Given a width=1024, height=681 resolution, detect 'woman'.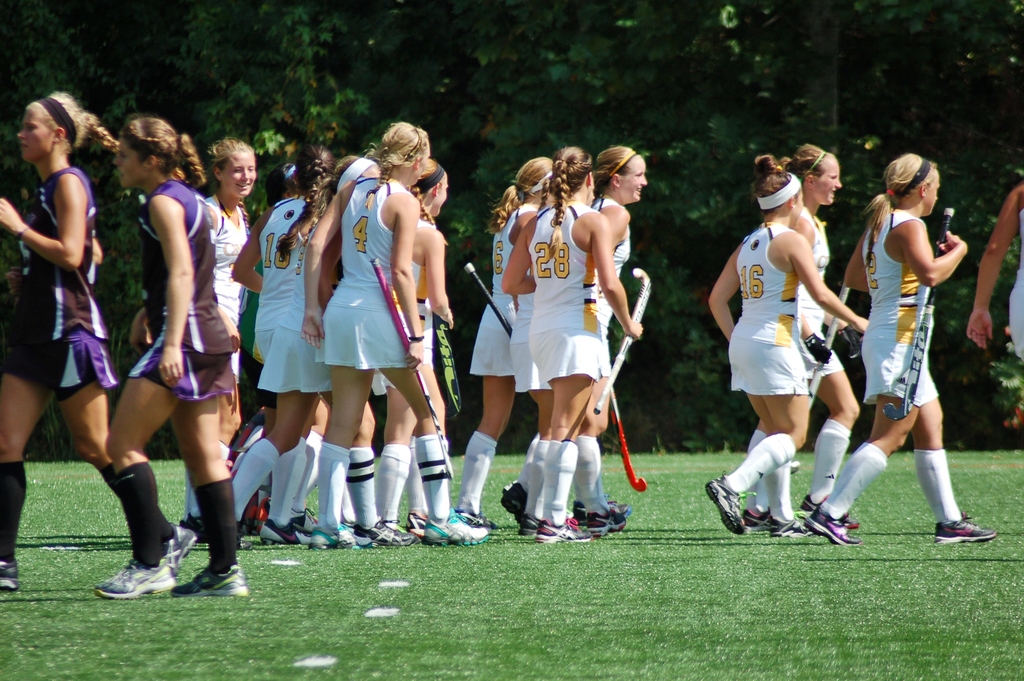
pyautogui.locateOnScreen(964, 180, 1023, 366).
